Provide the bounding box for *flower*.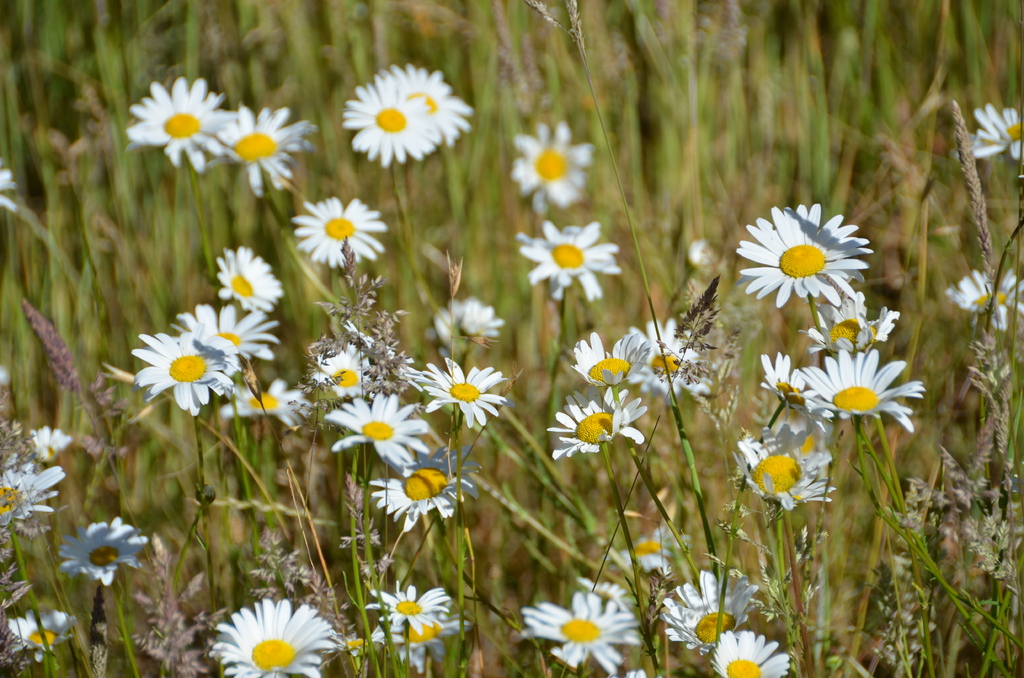
(left=510, top=582, right=636, bottom=676).
